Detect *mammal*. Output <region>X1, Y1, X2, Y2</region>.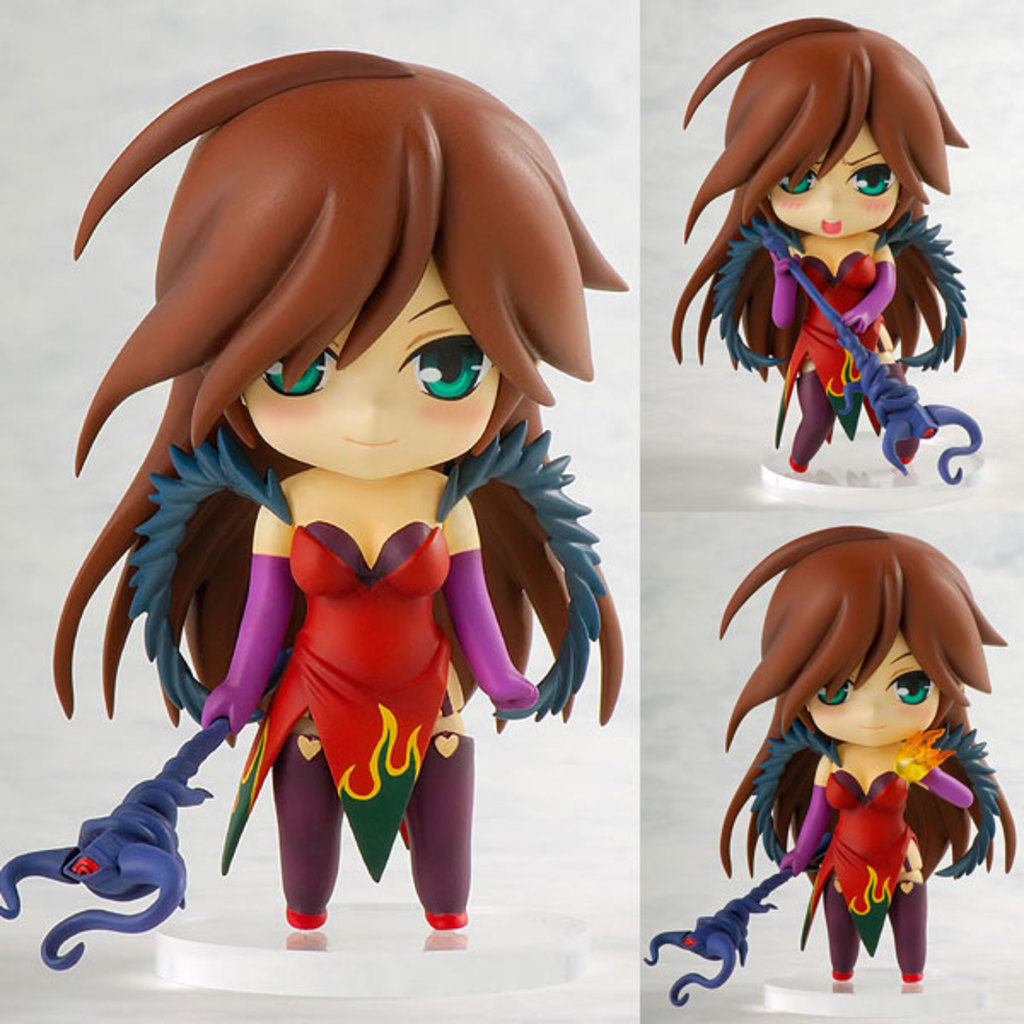
<region>713, 515, 1014, 988</region>.
